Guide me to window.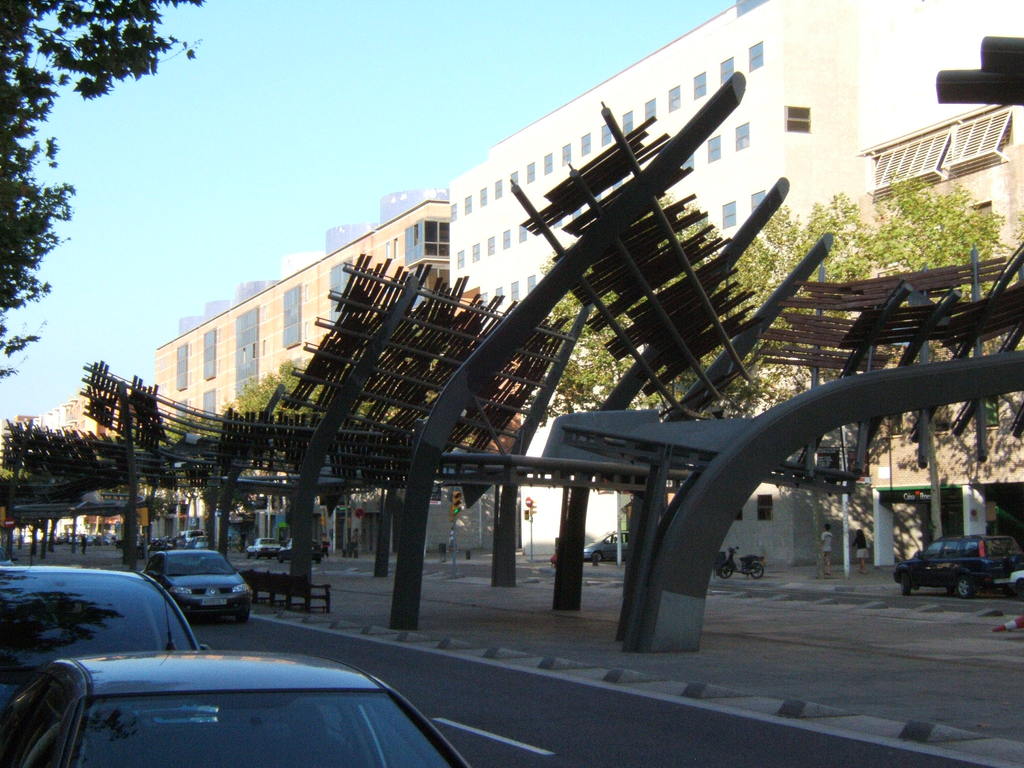
Guidance: region(544, 151, 553, 175).
